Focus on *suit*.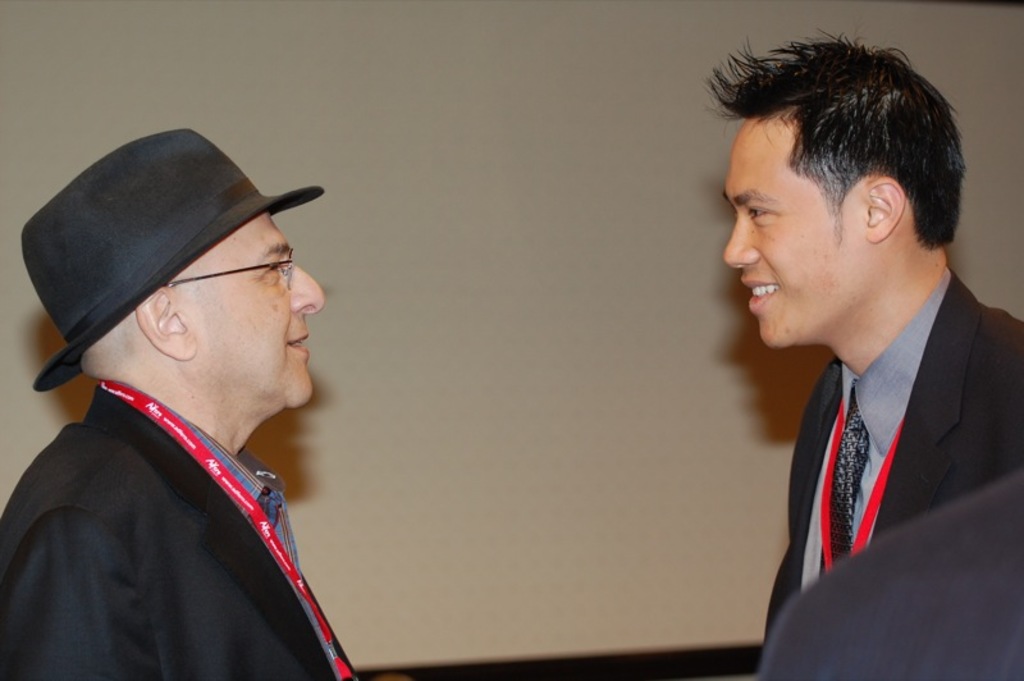
Focused at (760,233,1023,680).
